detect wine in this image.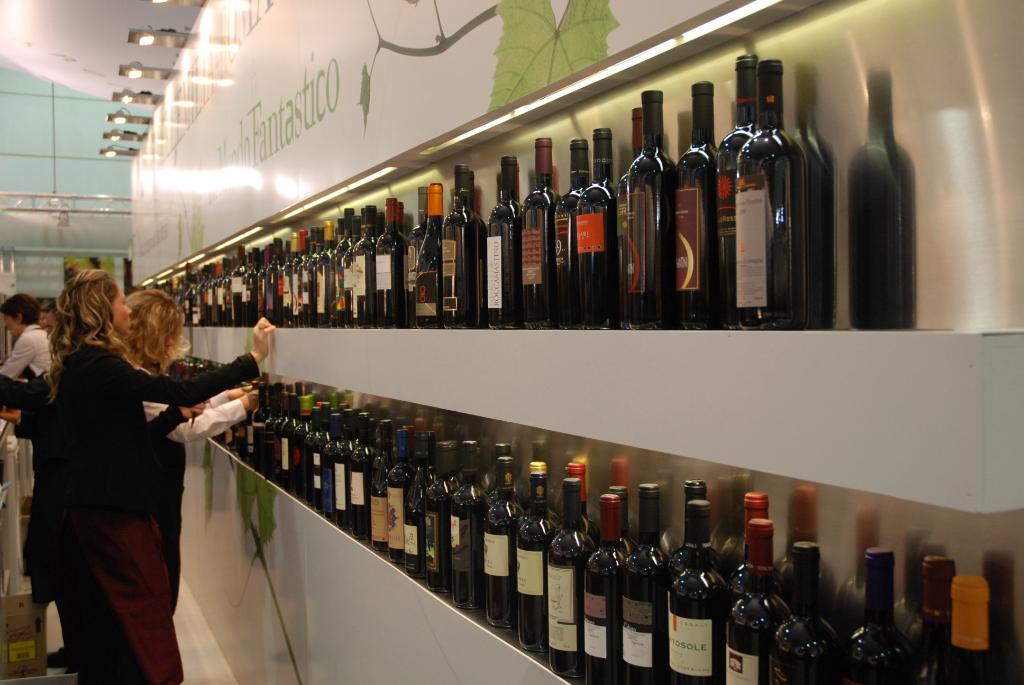
Detection: 725:519:770:684.
